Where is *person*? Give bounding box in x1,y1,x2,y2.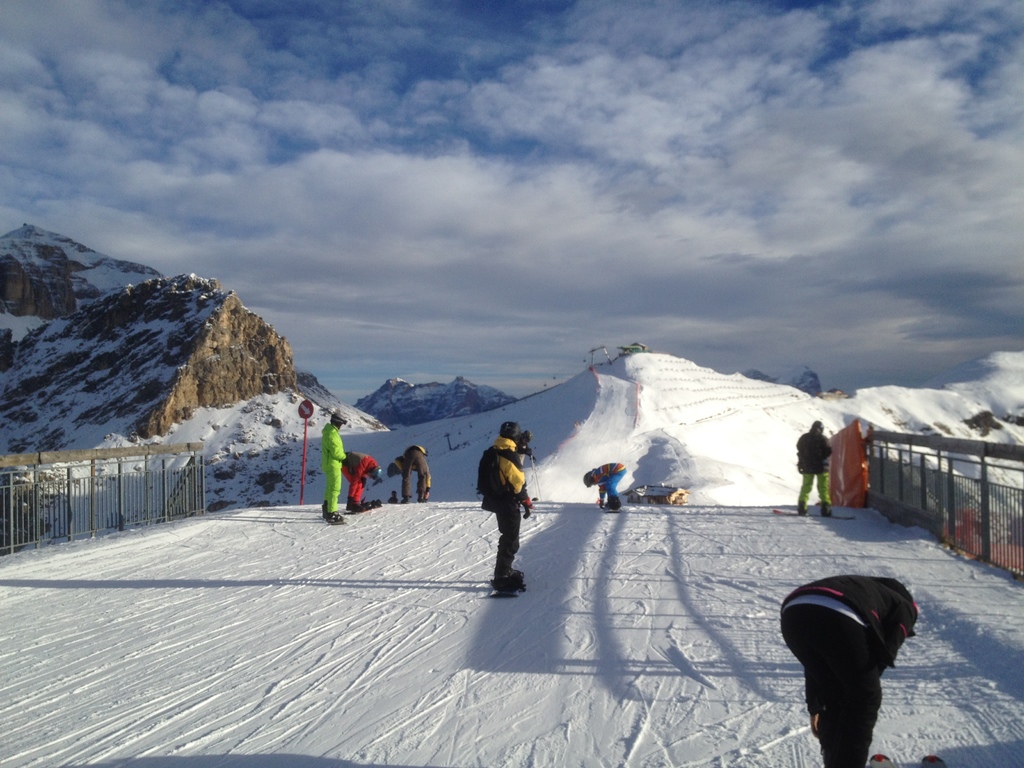
776,577,916,767.
